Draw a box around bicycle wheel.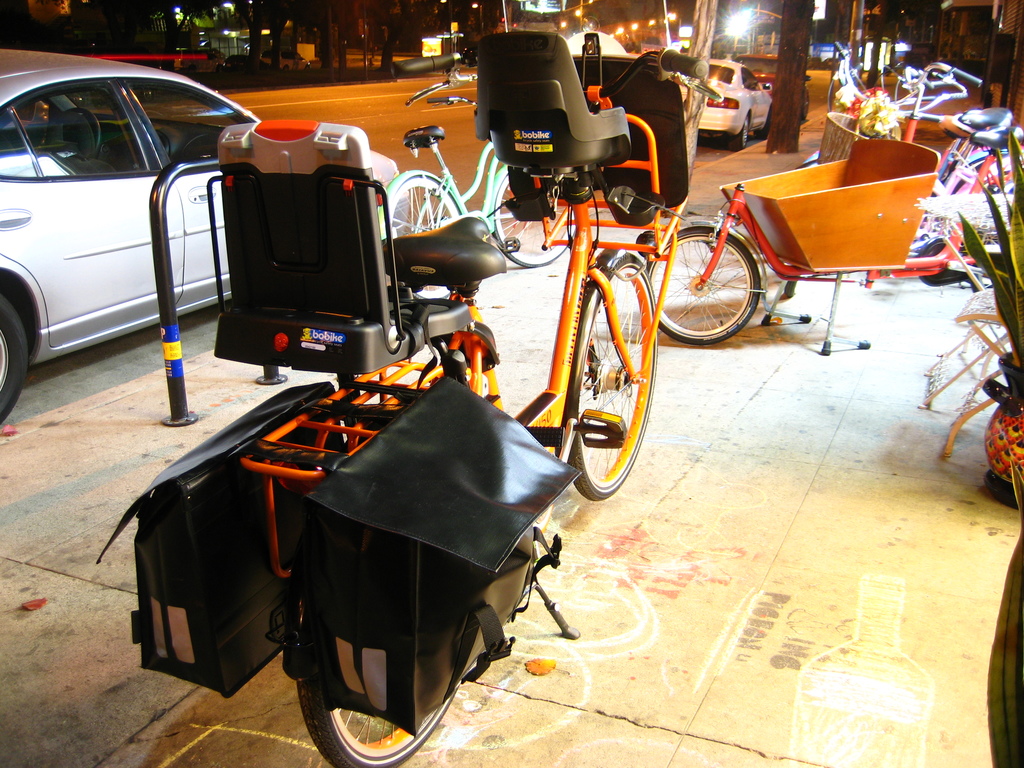
BBox(967, 191, 1023, 295).
